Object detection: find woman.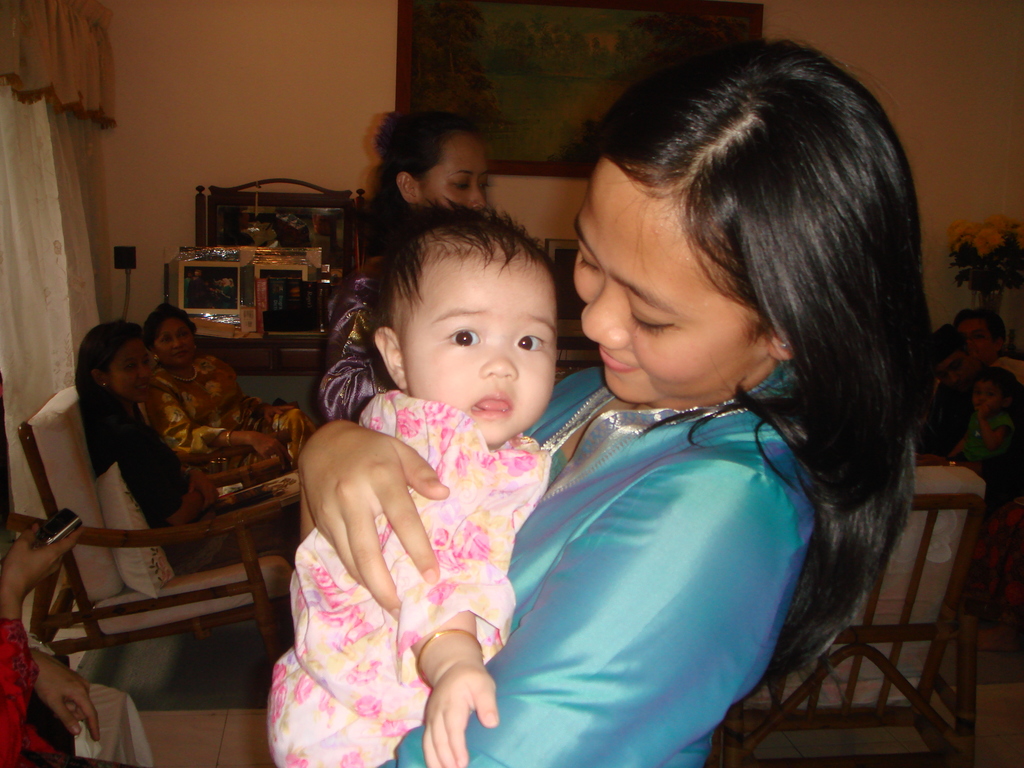
detection(431, 35, 936, 767).
